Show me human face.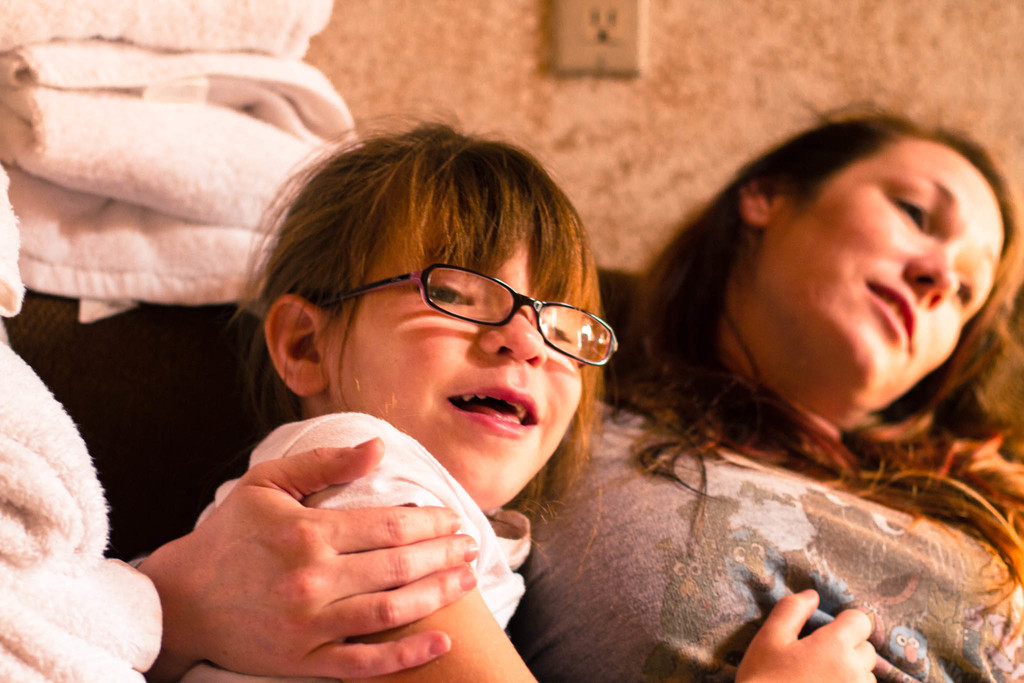
human face is here: <region>758, 145, 1001, 403</region>.
